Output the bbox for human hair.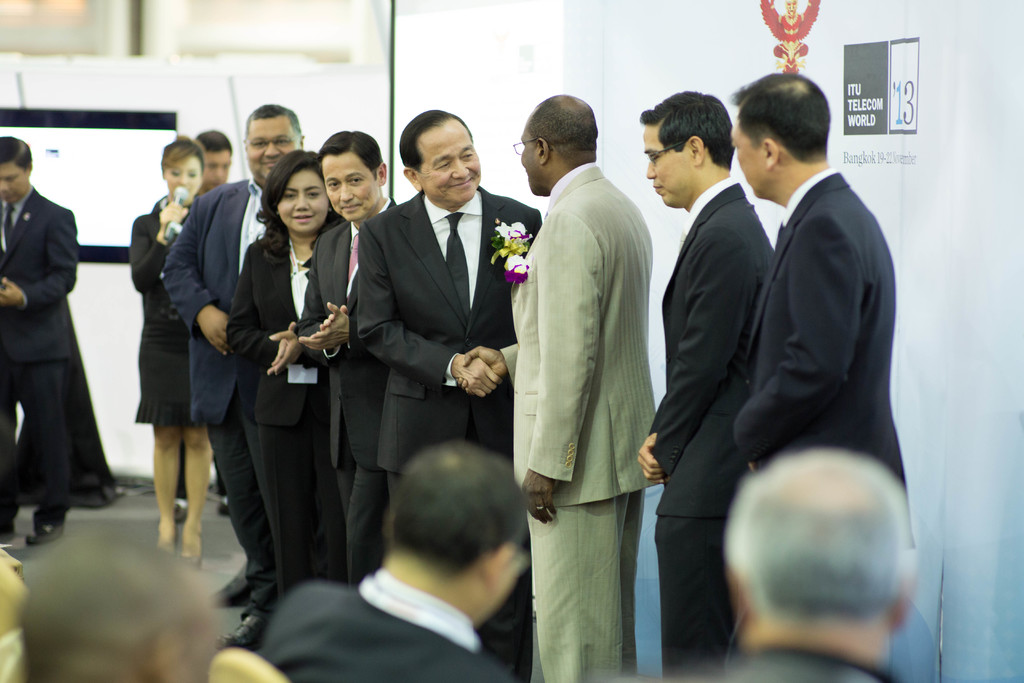
x1=400 y1=107 x2=474 y2=174.
